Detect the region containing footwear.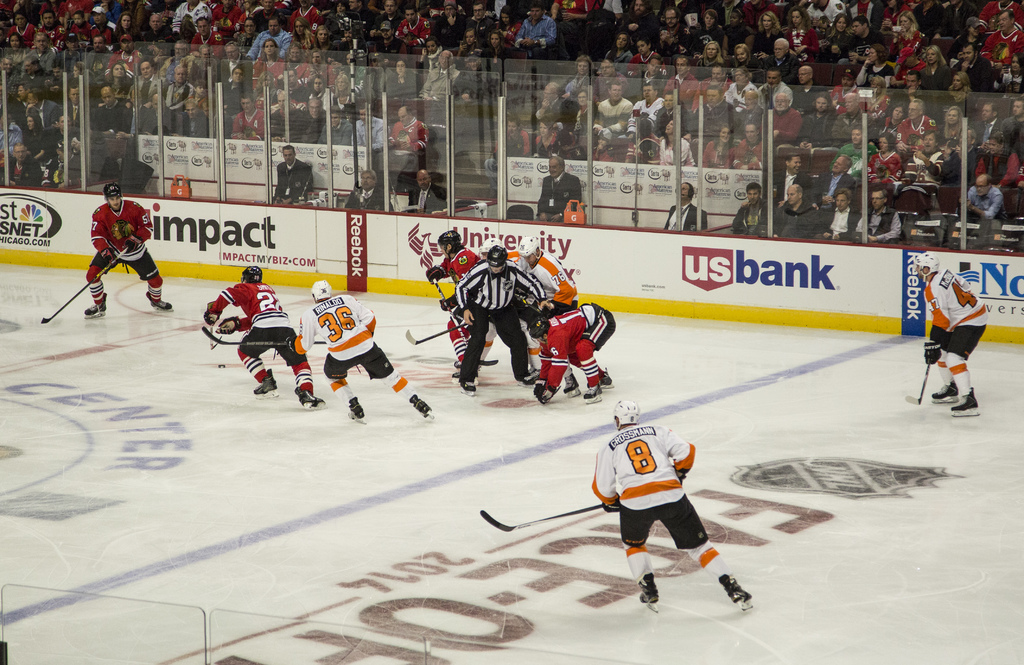
BBox(535, 389, 557, 403).
